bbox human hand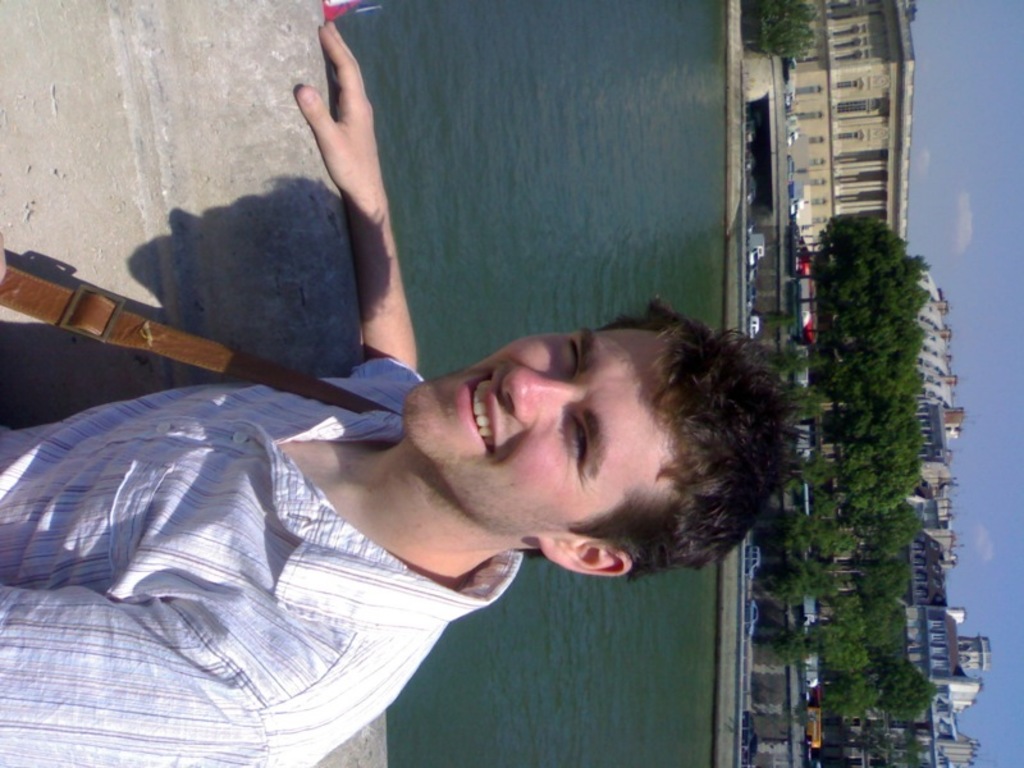
Rect(294, 28, 374, 184)
